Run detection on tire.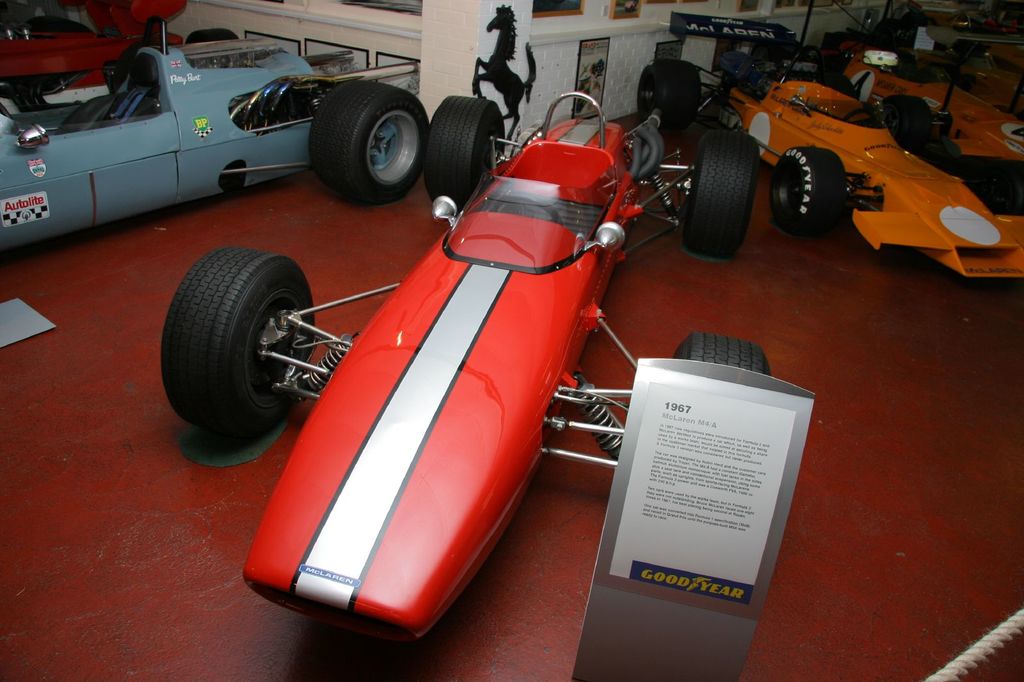
Result: locate(431, 93, 506, 194).
